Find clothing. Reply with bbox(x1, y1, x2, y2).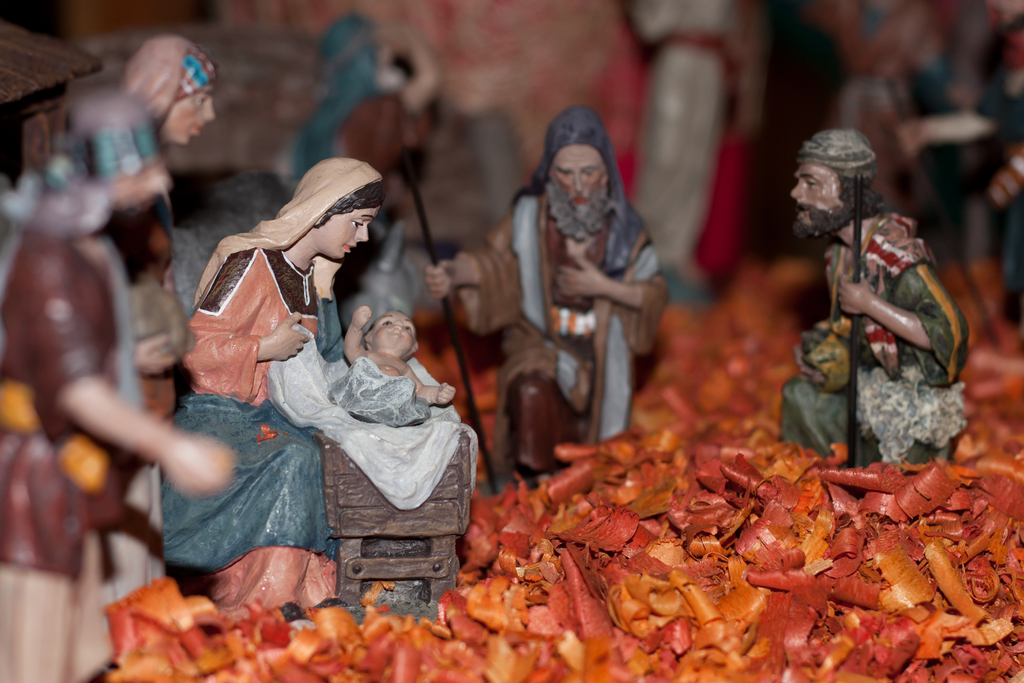
bbox(776, 210, 968, 472).
